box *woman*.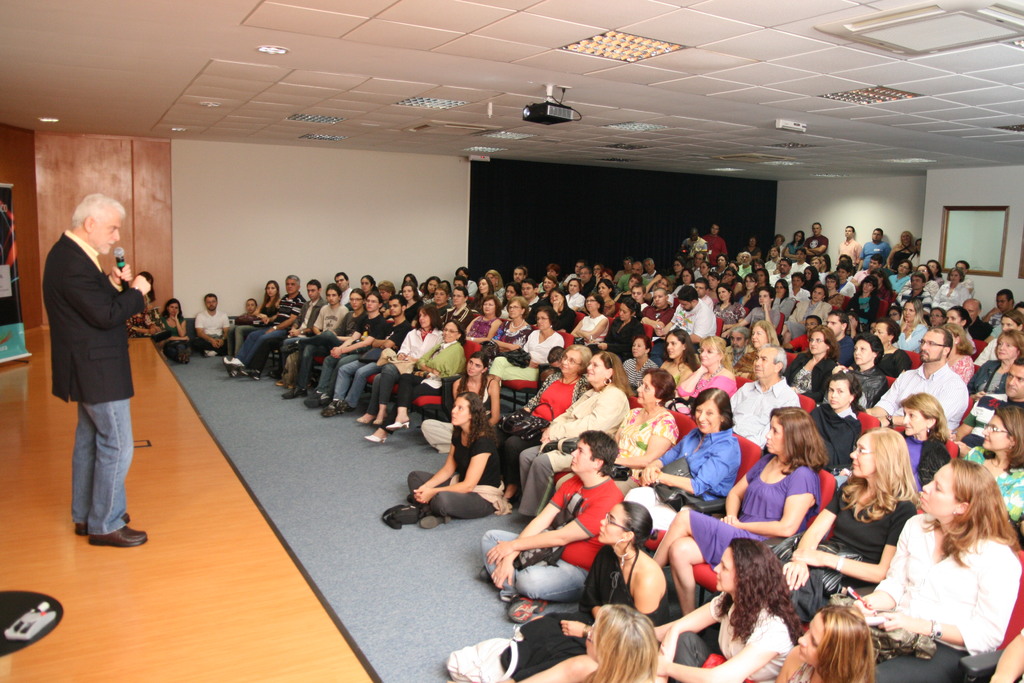
locate(424, 352, 512, 449).
